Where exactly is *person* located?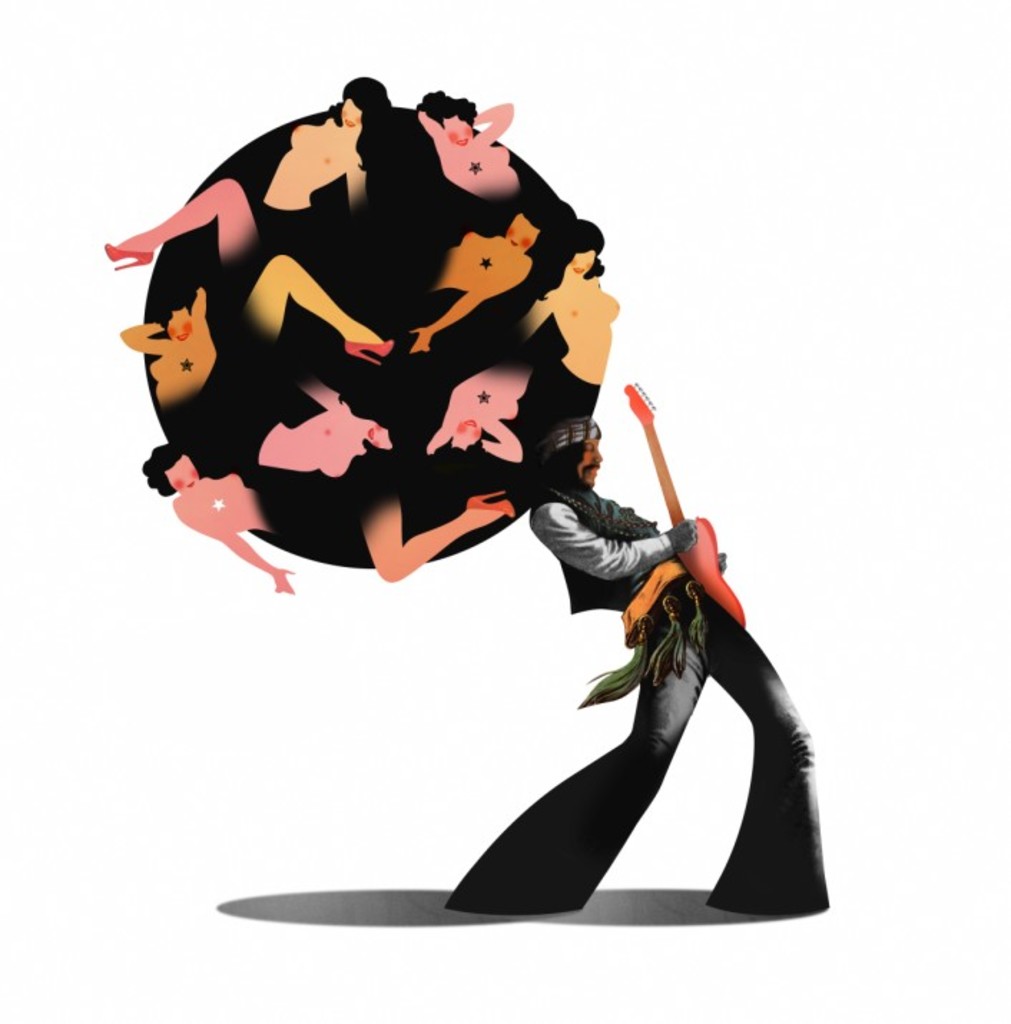
Its bounding box is {"x1": 123, "y1": 282, "x2": 213, "y2": 415}.
